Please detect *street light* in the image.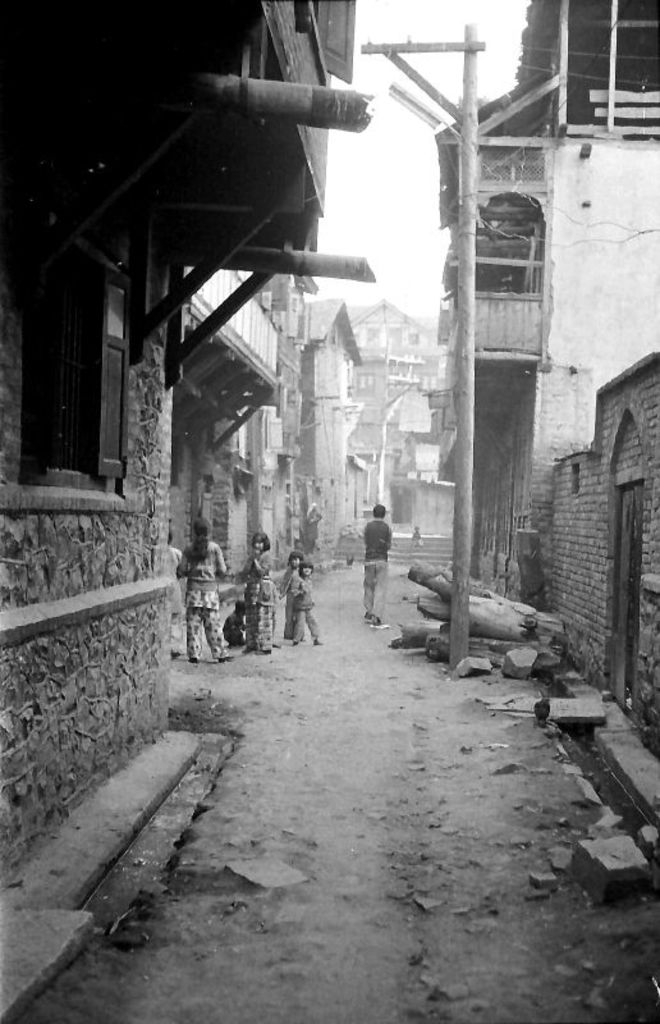
(382, 78, 476, 672).
